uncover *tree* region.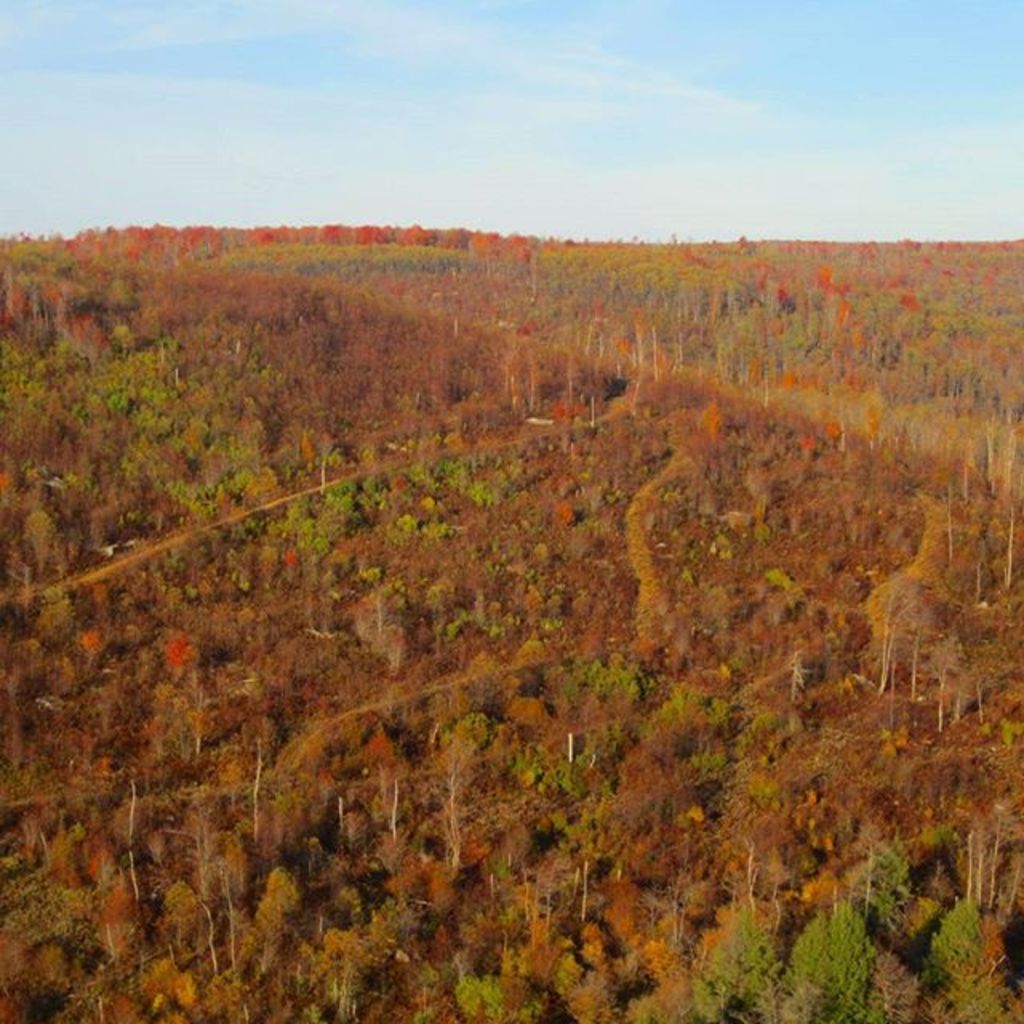
Uncovered: pyautogui.locateOnScreen(930, 891, 990, 997).
